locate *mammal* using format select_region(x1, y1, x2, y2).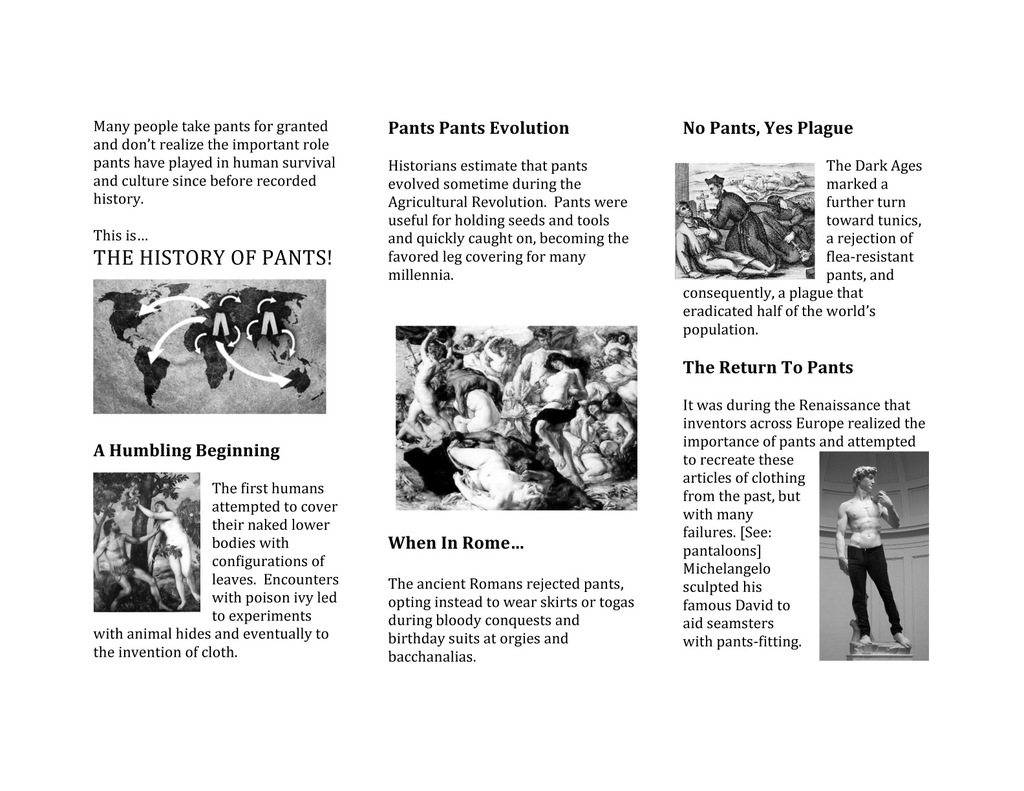
select_region(89, 519, 162, 613).
